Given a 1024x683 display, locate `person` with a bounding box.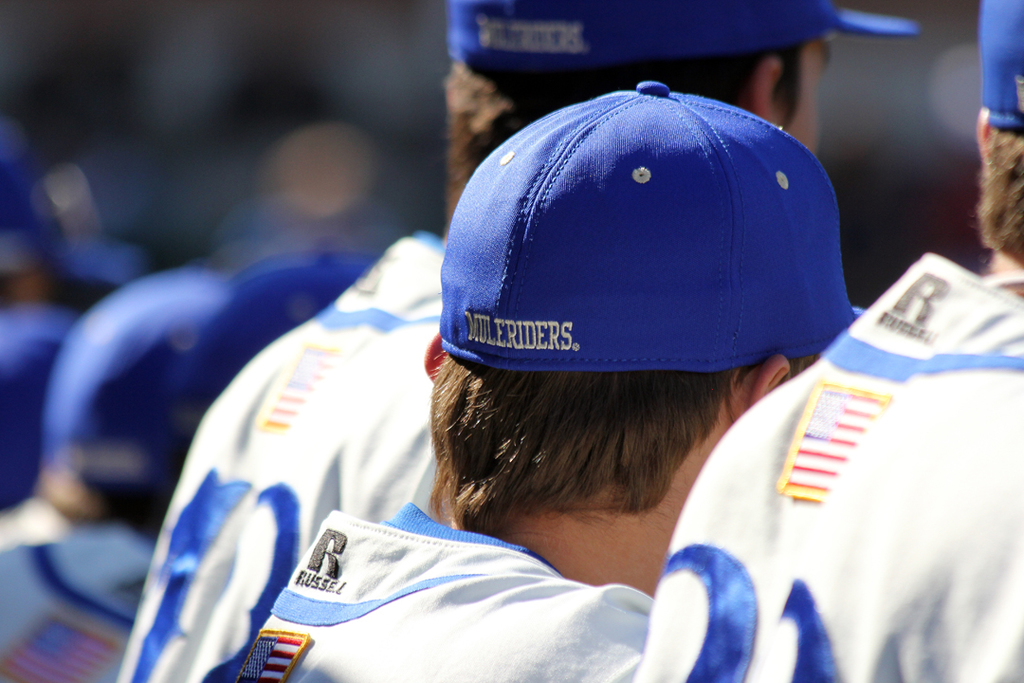
Located: 182/72/925/682.
